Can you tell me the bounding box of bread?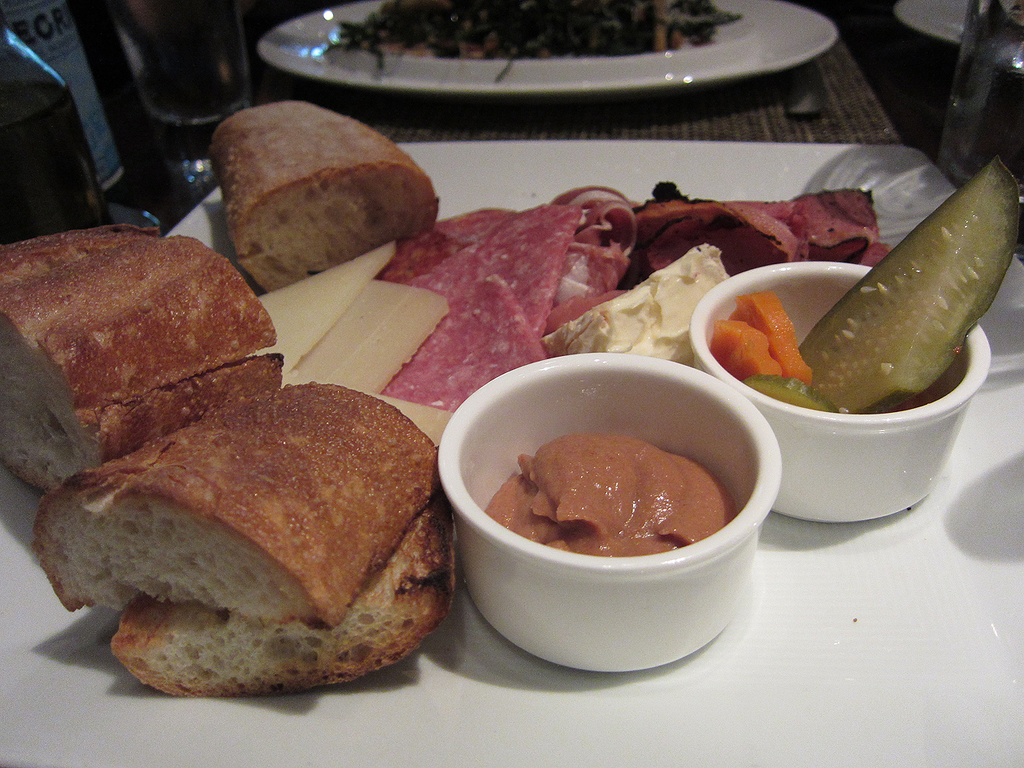
locate(210, 93, 438, 298).
